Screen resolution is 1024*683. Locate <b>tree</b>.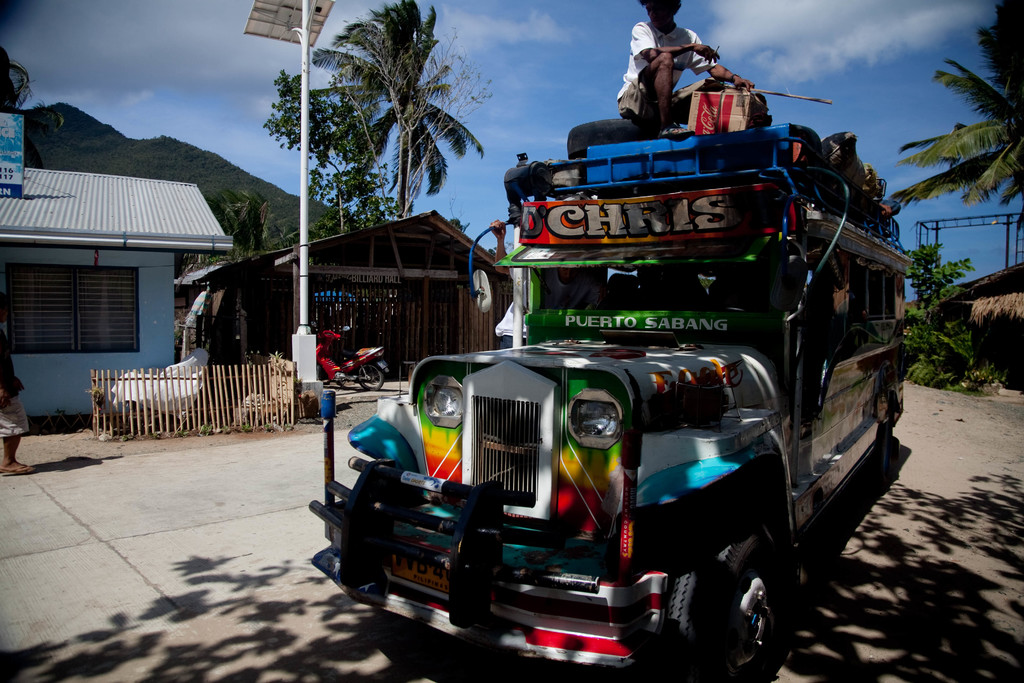
BBox(315, 0, 484, 210).
